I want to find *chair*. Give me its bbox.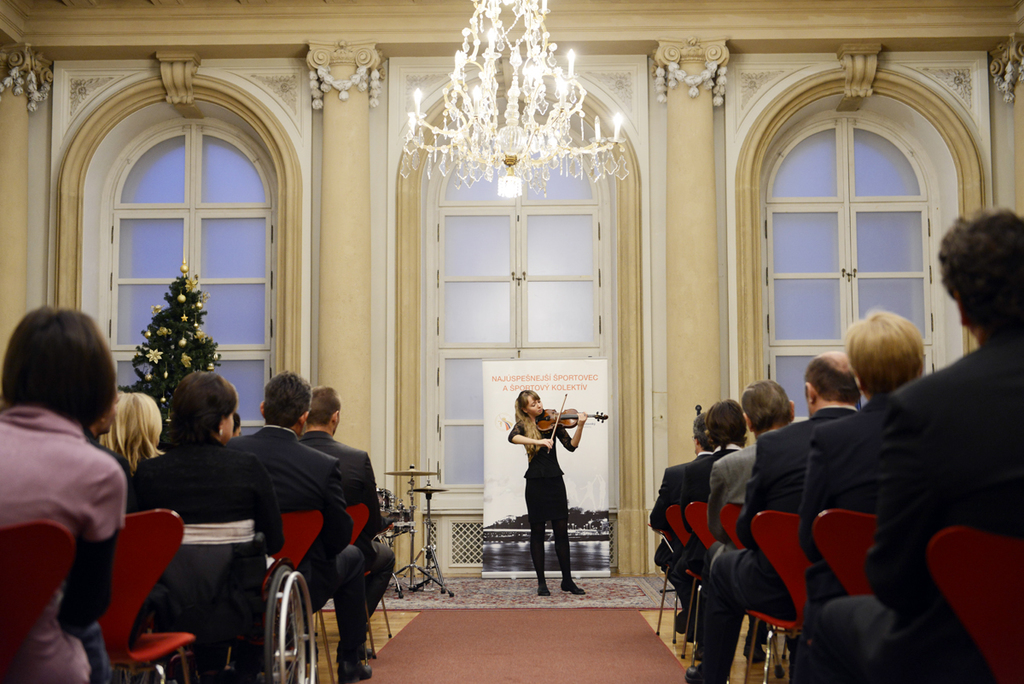
<region>811, 506, 884, 595</region>.
